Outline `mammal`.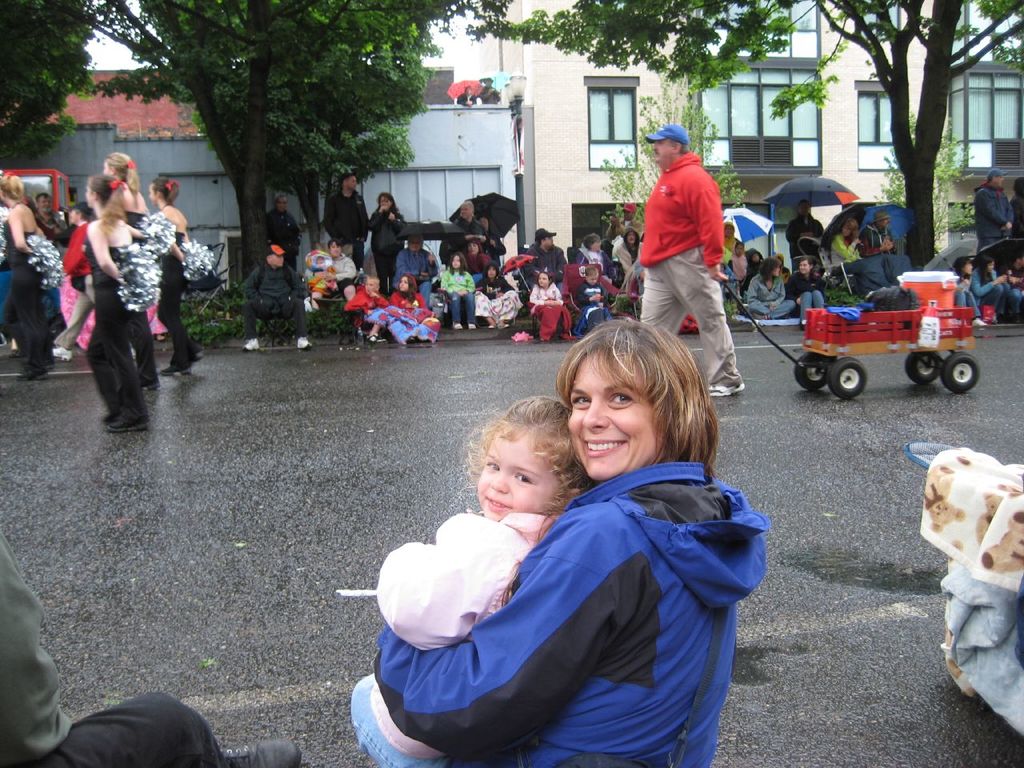
Outline: <box>632,258,650,298</box>.
